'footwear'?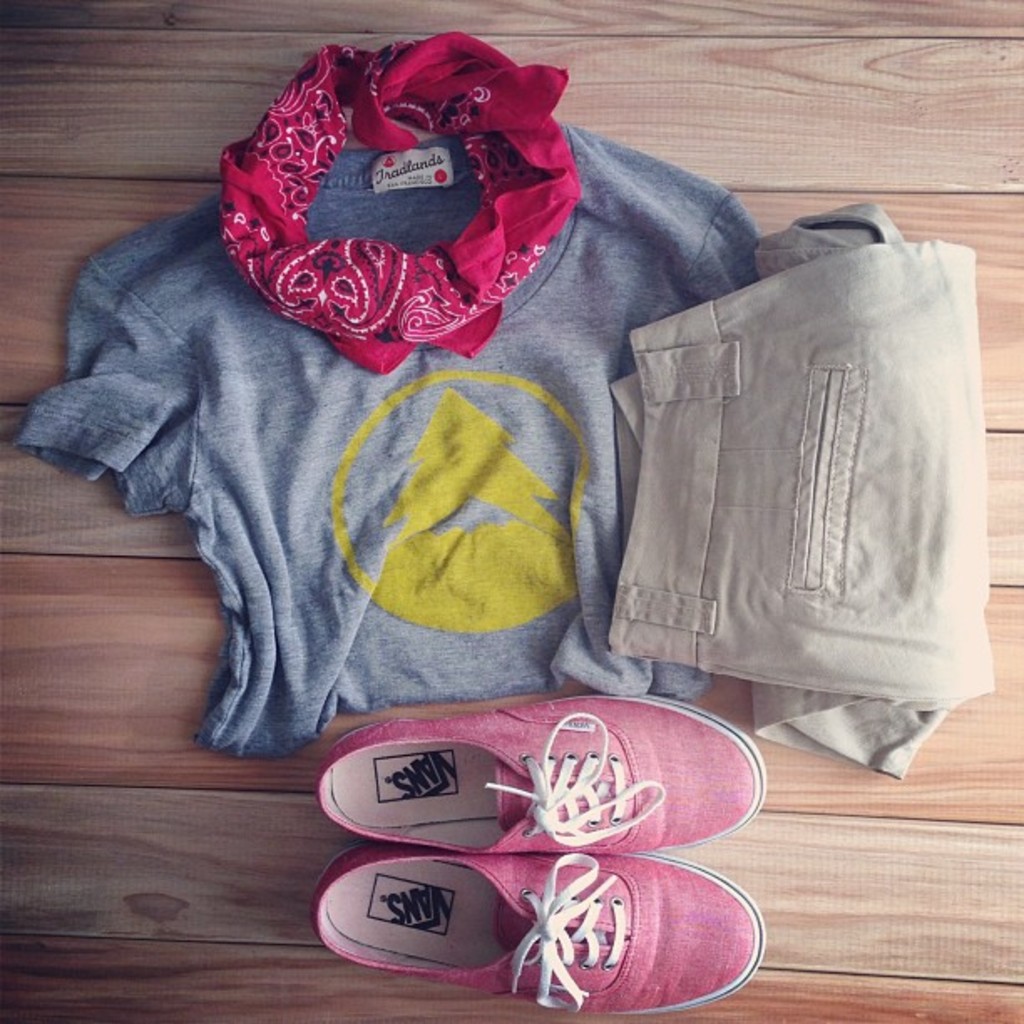
select_region(310, 838, 765, 1019)
